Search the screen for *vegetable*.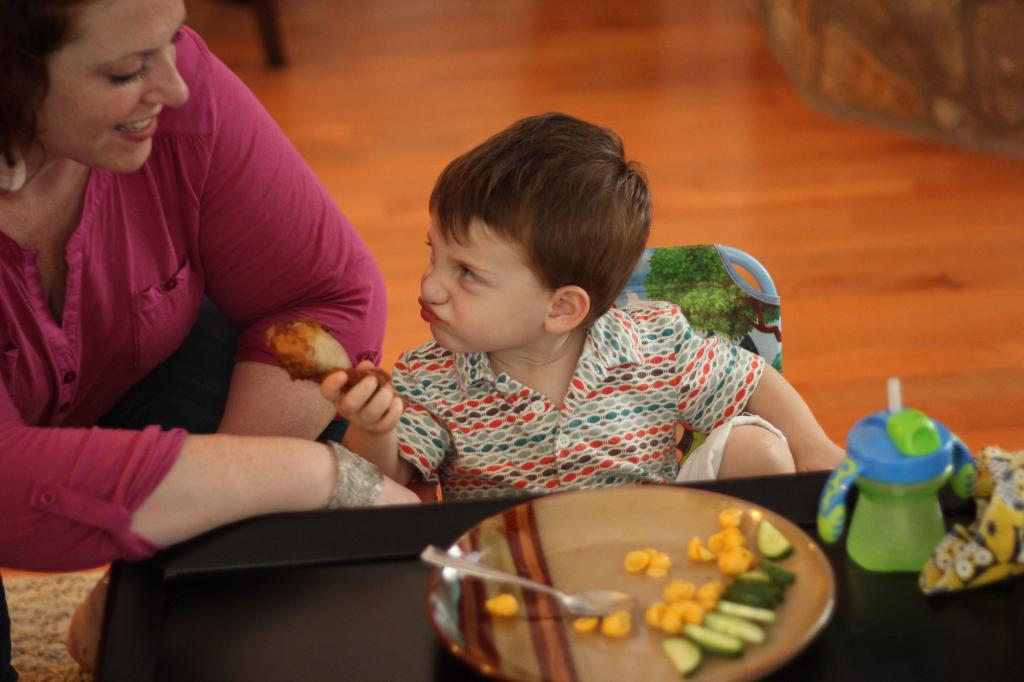
Found at left=485, top=592, right=520, bottom=616.
